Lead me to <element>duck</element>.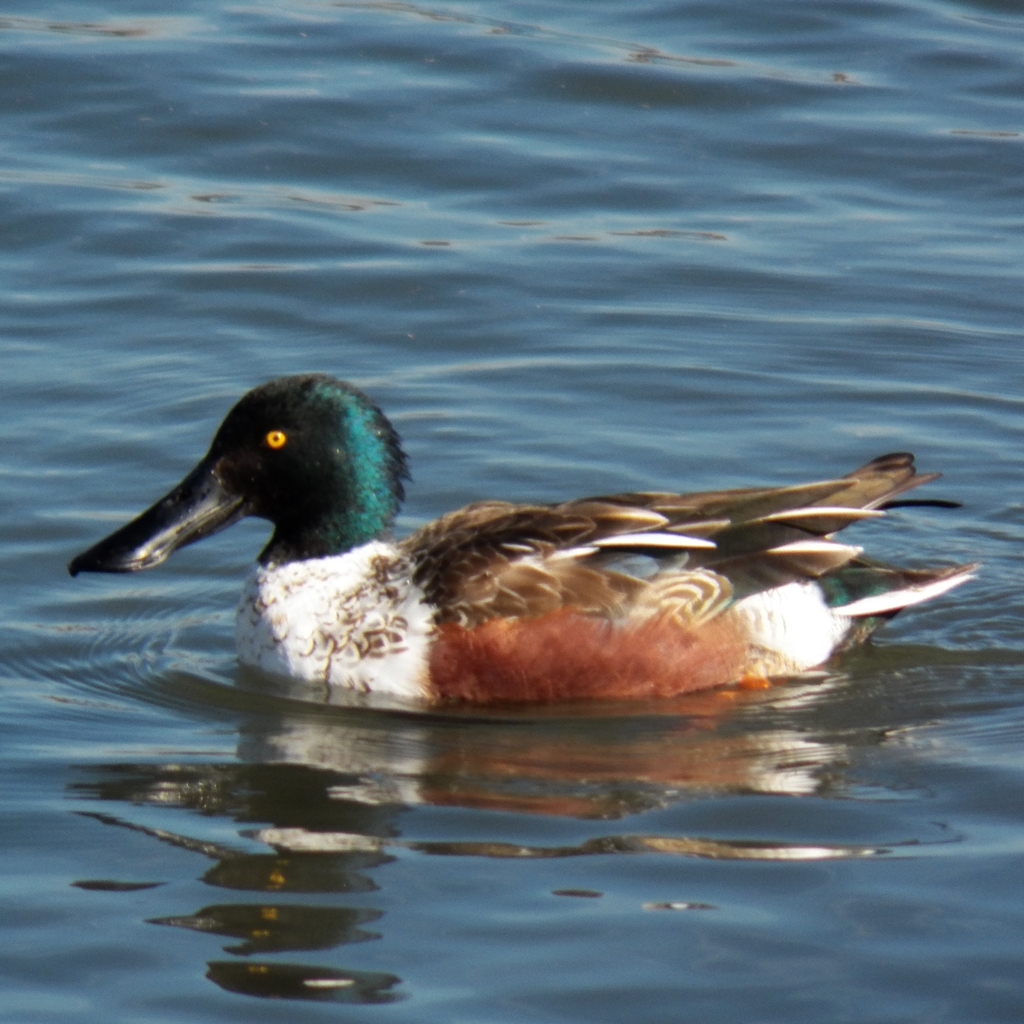
Lead to x1=61, y1=363, x2=972, y2=726.
